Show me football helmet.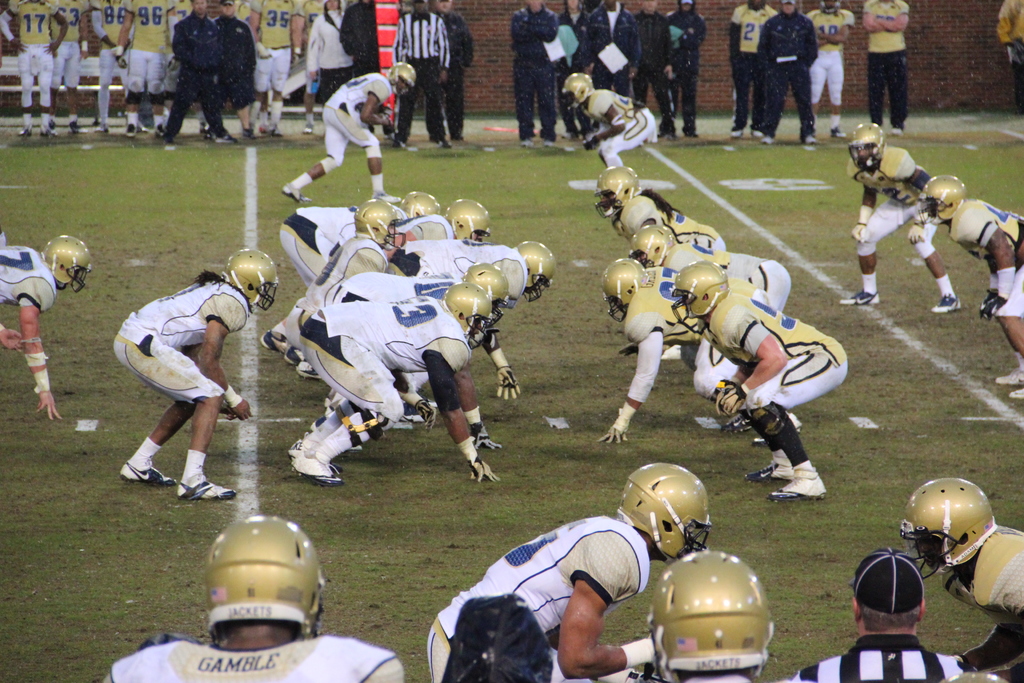
football helmet is here: {"left": 893, "top": 479, "right": 996, "bottom": 578}.
